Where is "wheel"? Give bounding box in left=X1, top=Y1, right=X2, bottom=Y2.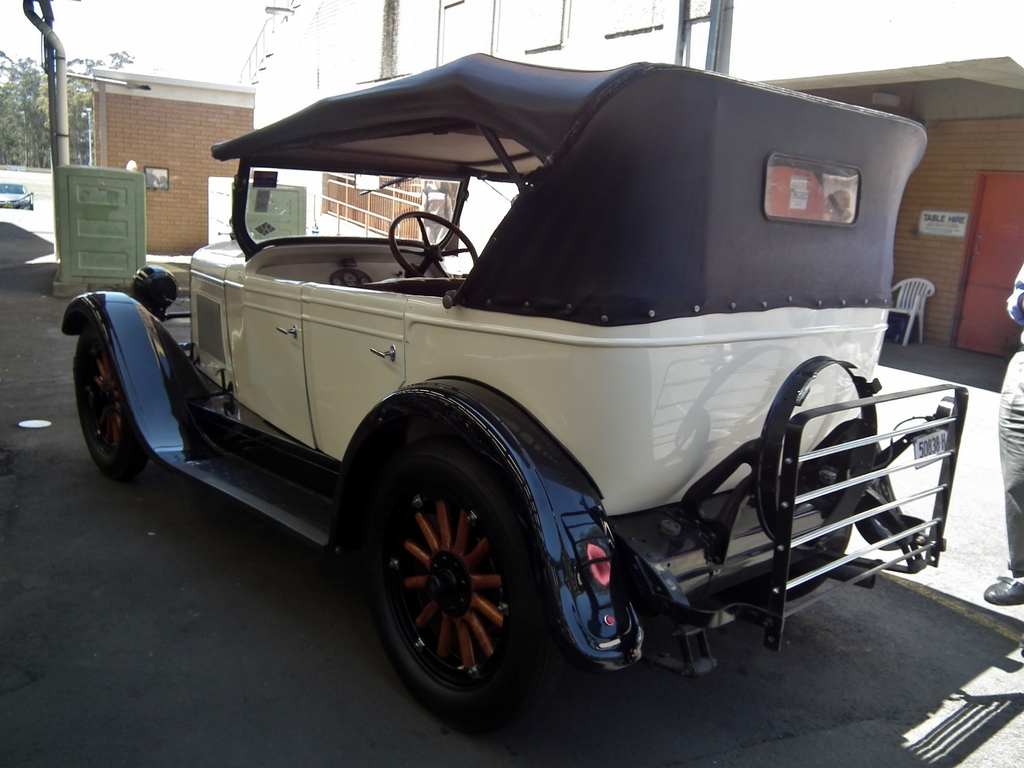
left=778, top=519, right=860, bottom=601.
